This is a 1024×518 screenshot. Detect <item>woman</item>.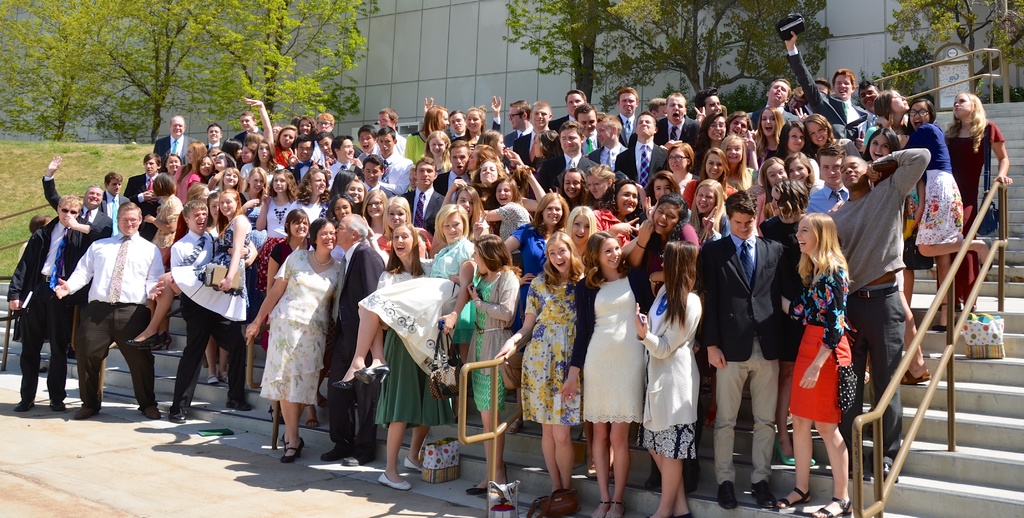
left=466, top=182, right=536, bottom=257.
